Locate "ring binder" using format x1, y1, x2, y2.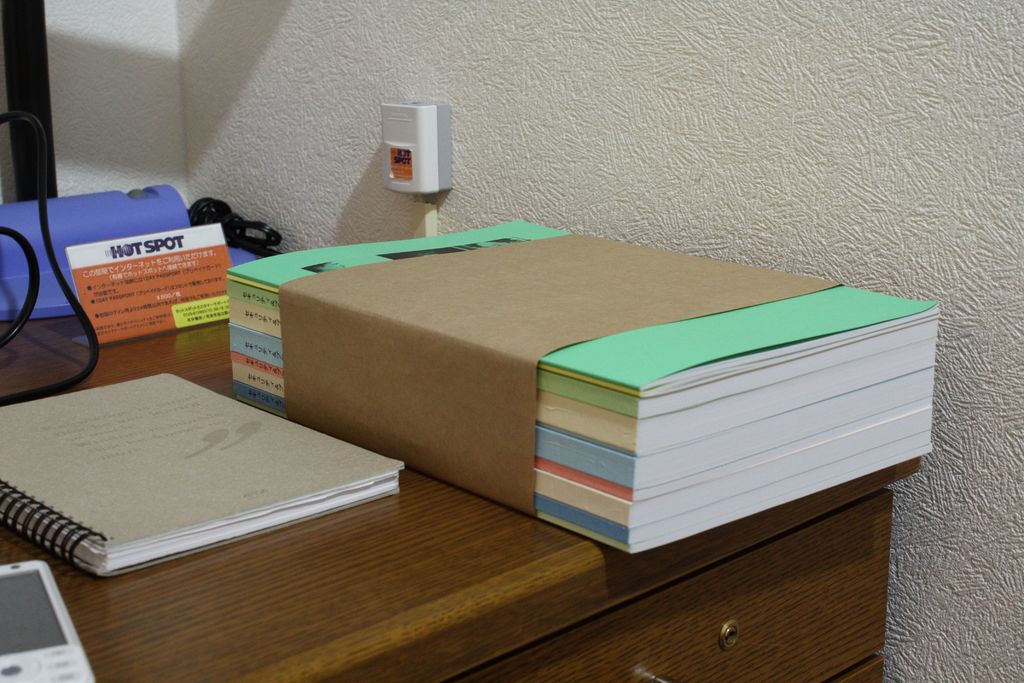
2, 372, 403, 574.
